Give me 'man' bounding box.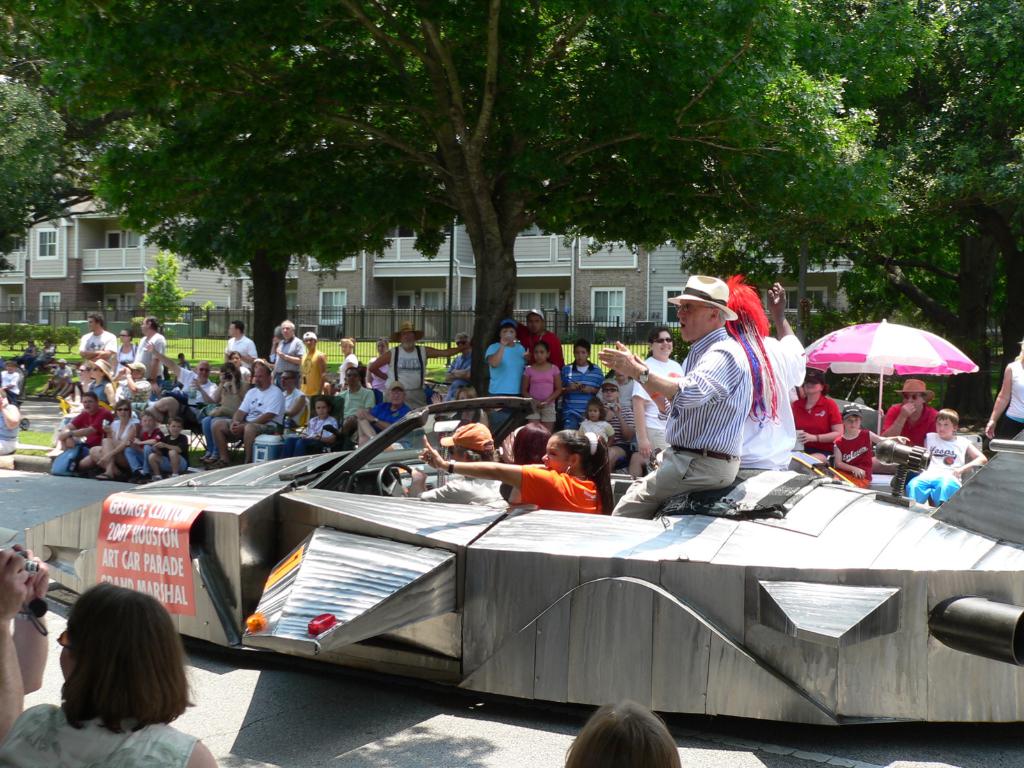
[left=332, top=367, right=375, bottom=426].
